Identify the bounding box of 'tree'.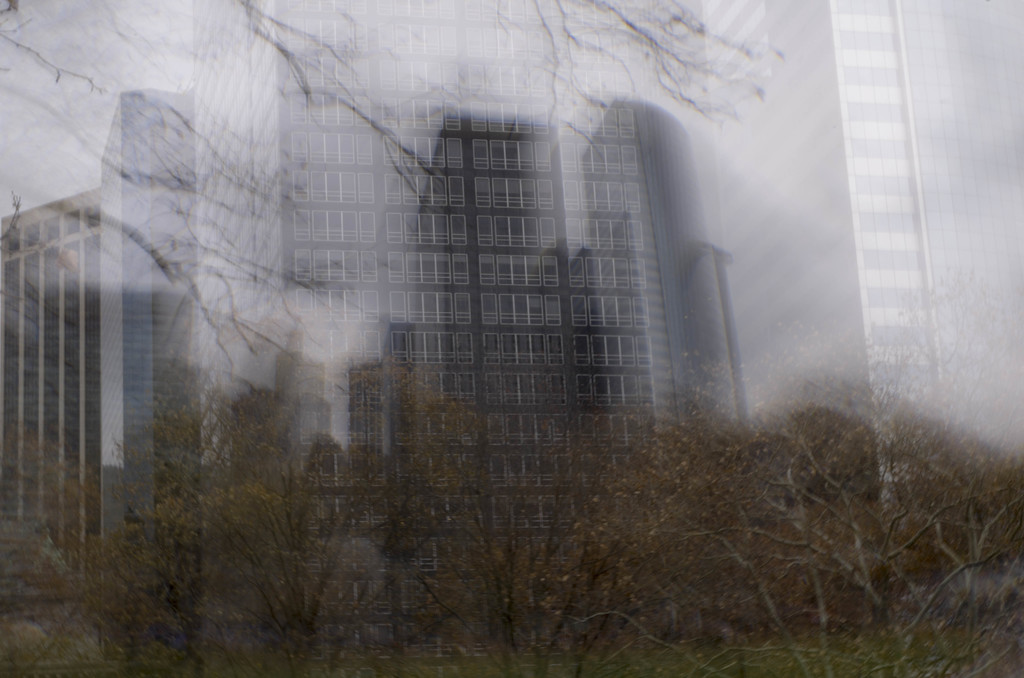
<box>0,0,780,377</box>.
